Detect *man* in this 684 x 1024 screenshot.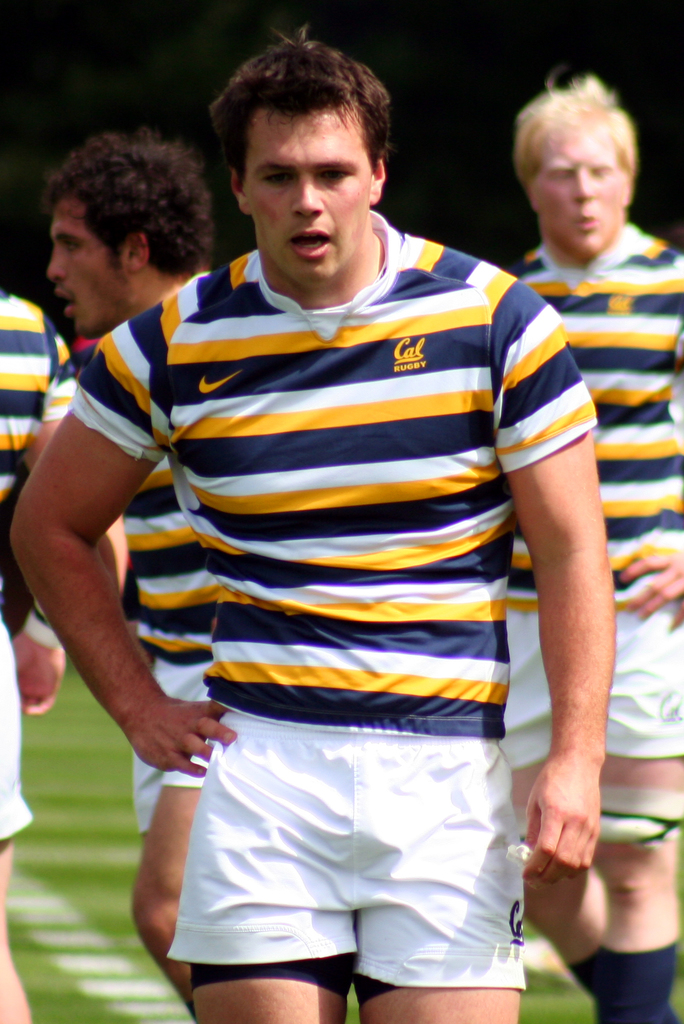
Detection: 74,40,622,1023.
